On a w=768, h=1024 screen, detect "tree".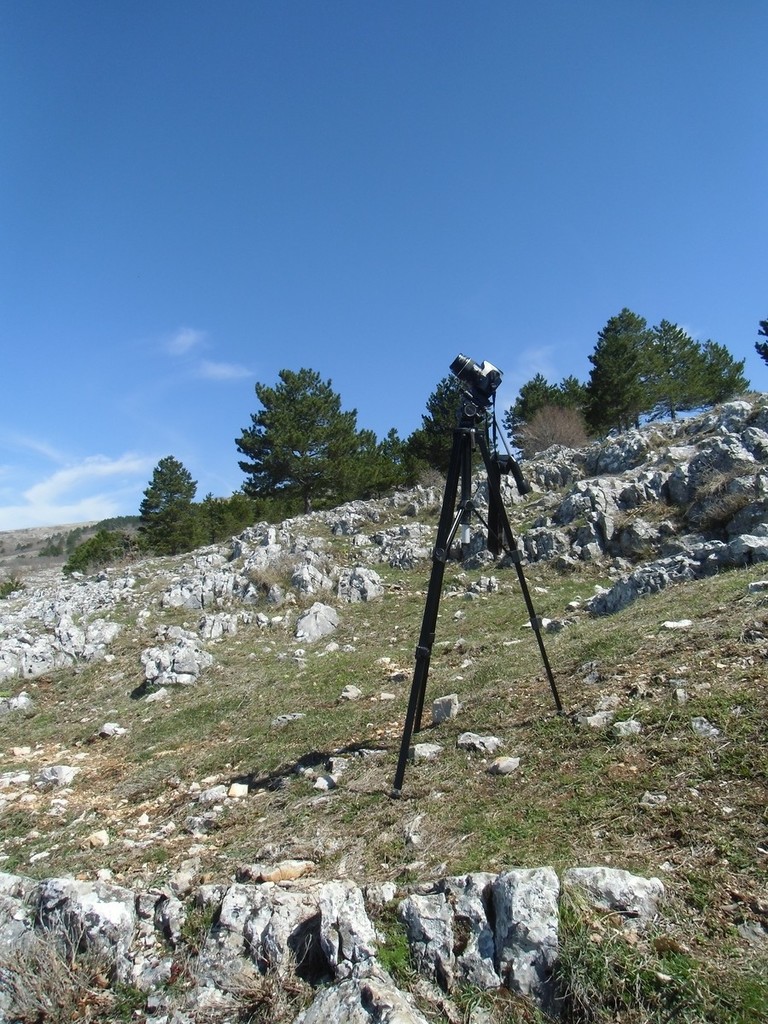
{"x1": 133, "y1": 455, "x2": 206, "y2": 544}.
